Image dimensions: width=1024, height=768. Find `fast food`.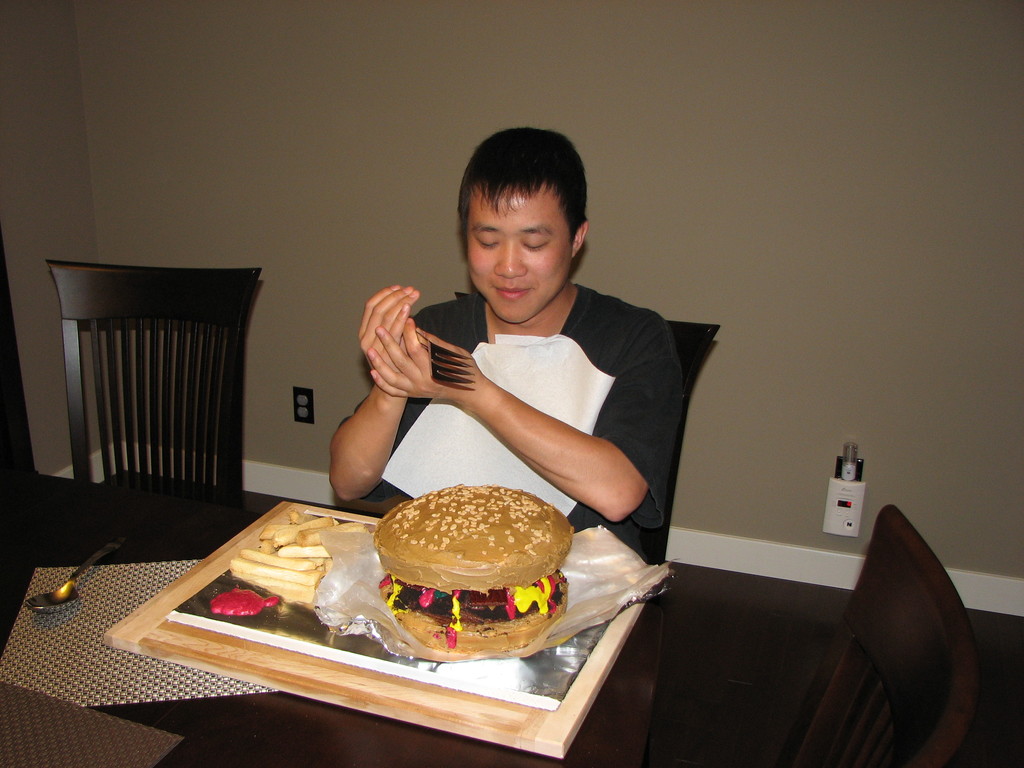
region(306, 513, 335, 526).
